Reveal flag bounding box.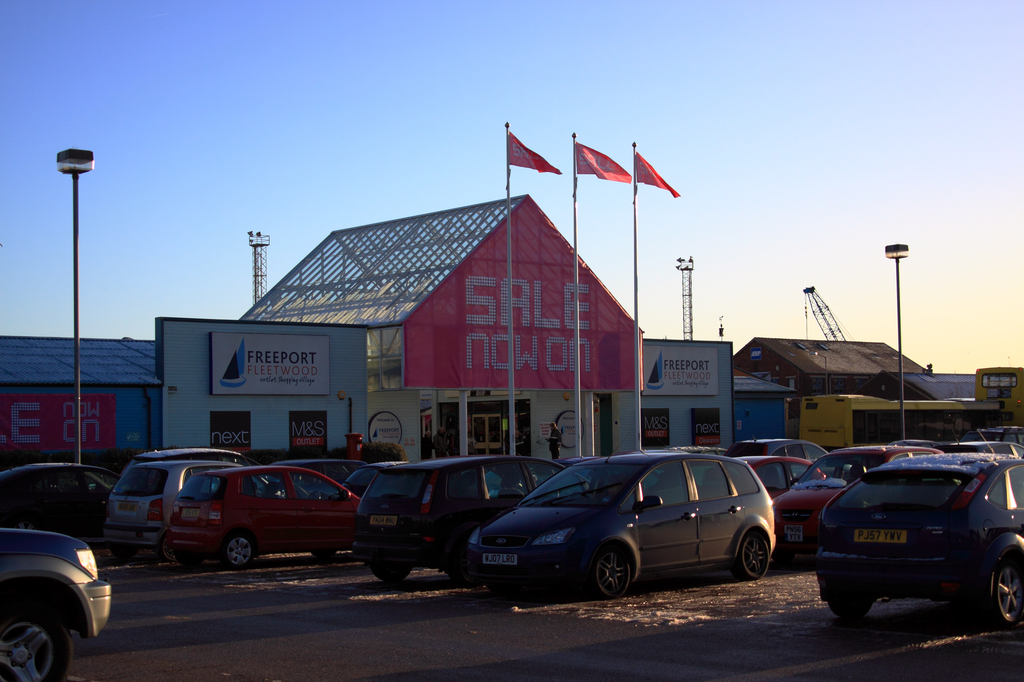
Revealed: x1=575 y1=136 x2=639 y2=184.
